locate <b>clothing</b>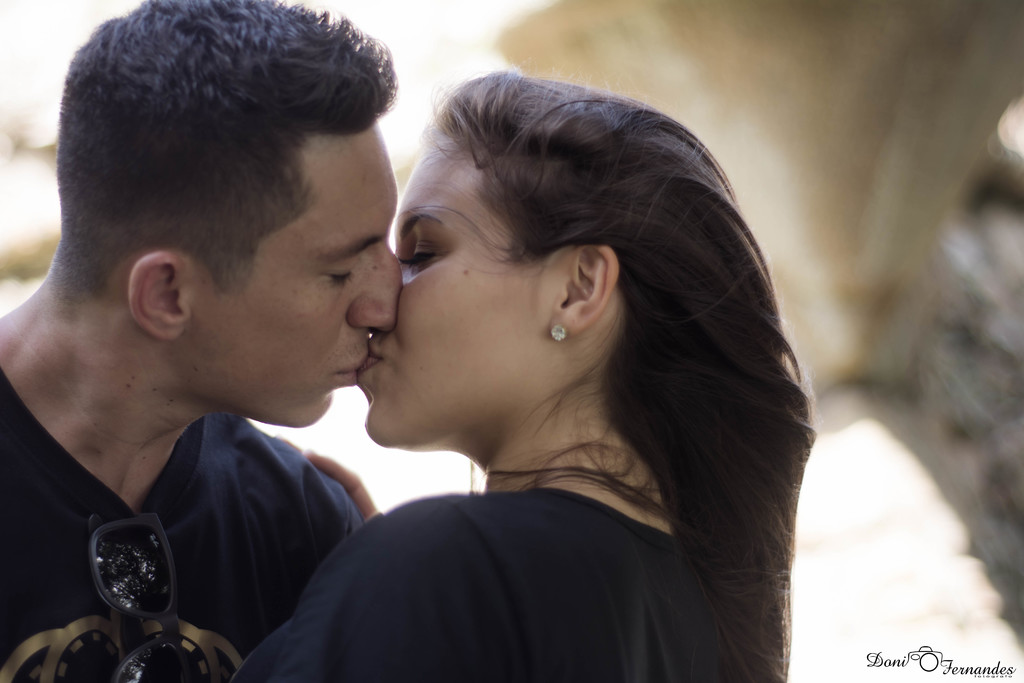
0, 357, 357, 682
